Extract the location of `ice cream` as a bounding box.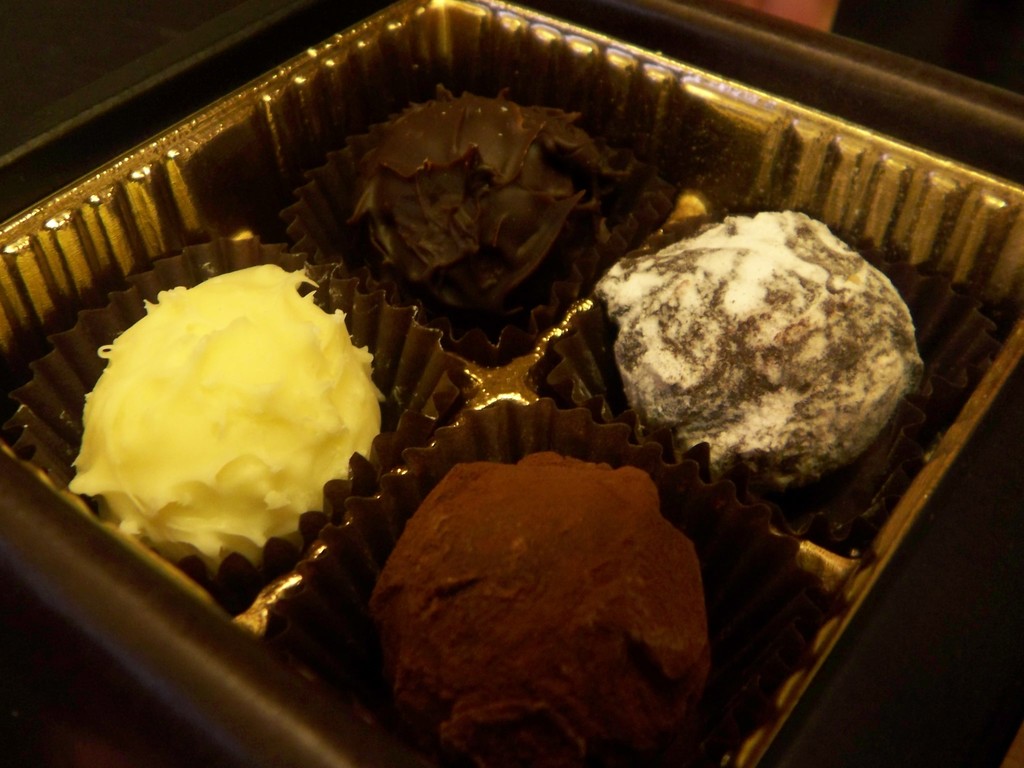
[598, 216, 928, 492].
